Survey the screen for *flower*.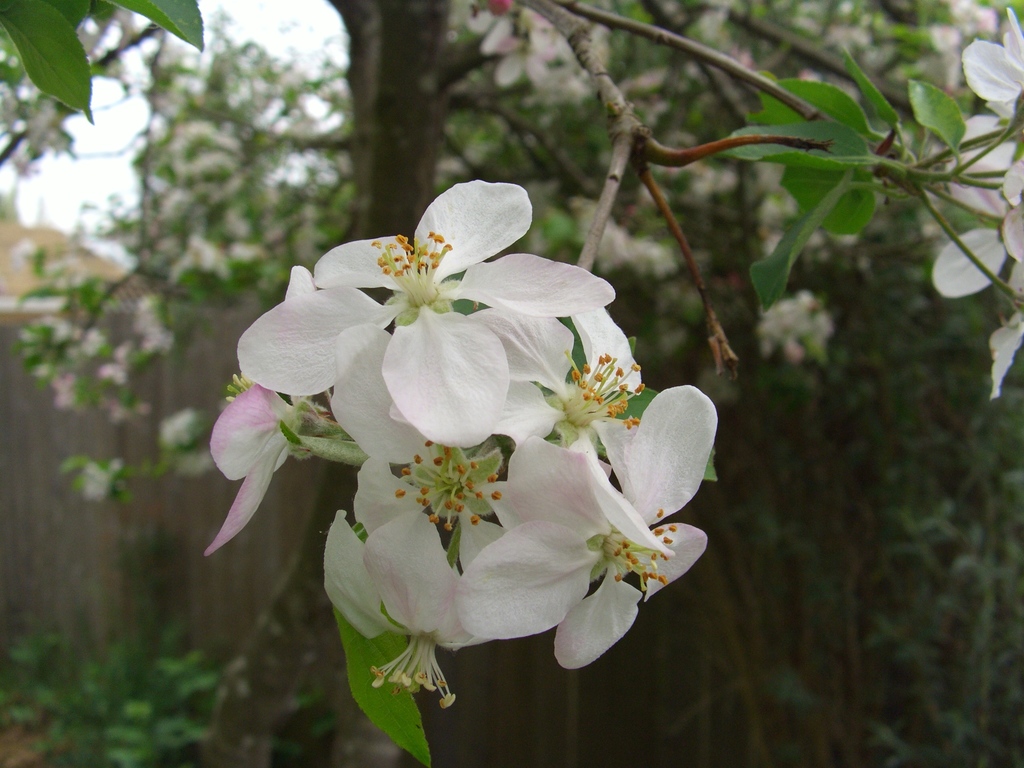
Survey found: select_region(452, 294, 675, 519).
